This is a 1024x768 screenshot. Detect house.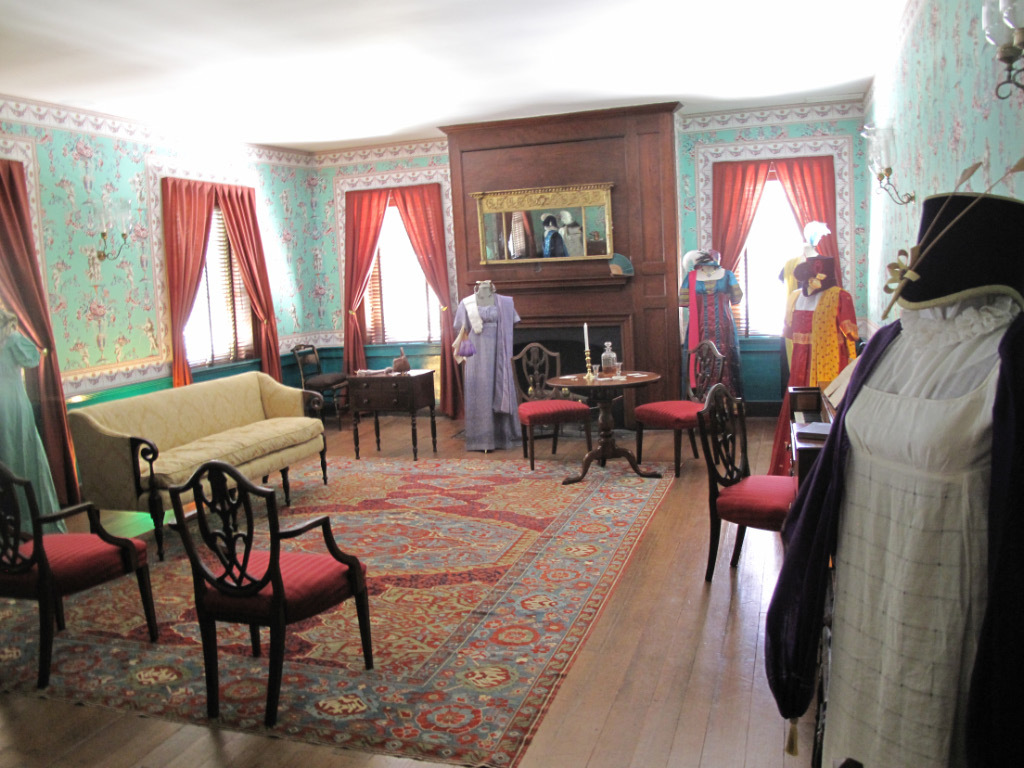
Rect(0, 0, 1023, 767).
